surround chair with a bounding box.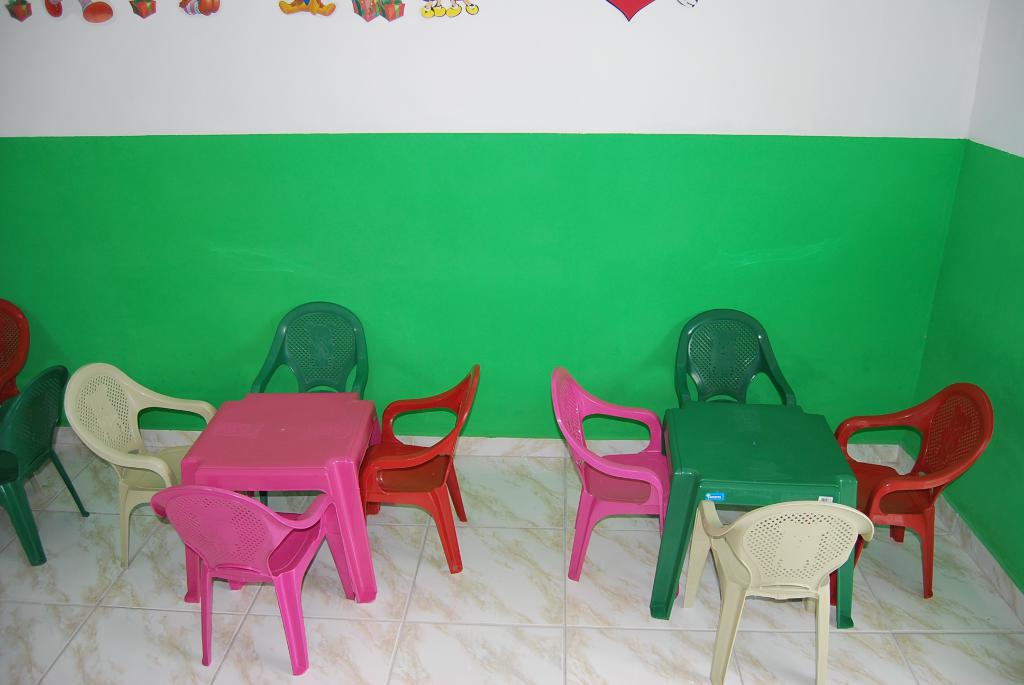
crop(350, 361, 481, 581).
